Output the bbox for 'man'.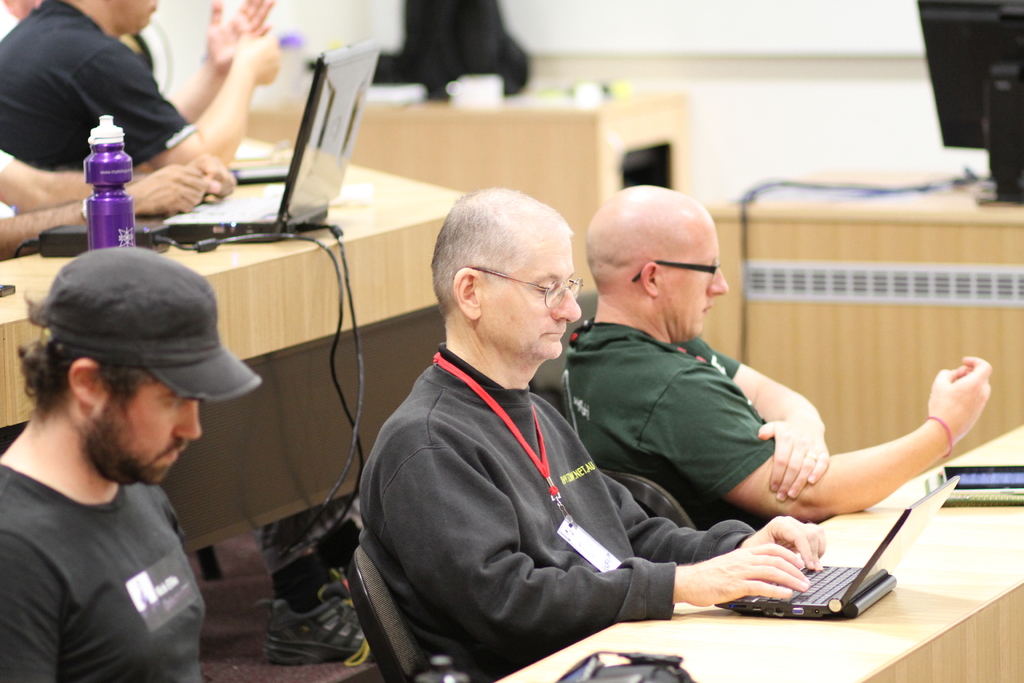
rect(0, 0, 277, 167).
